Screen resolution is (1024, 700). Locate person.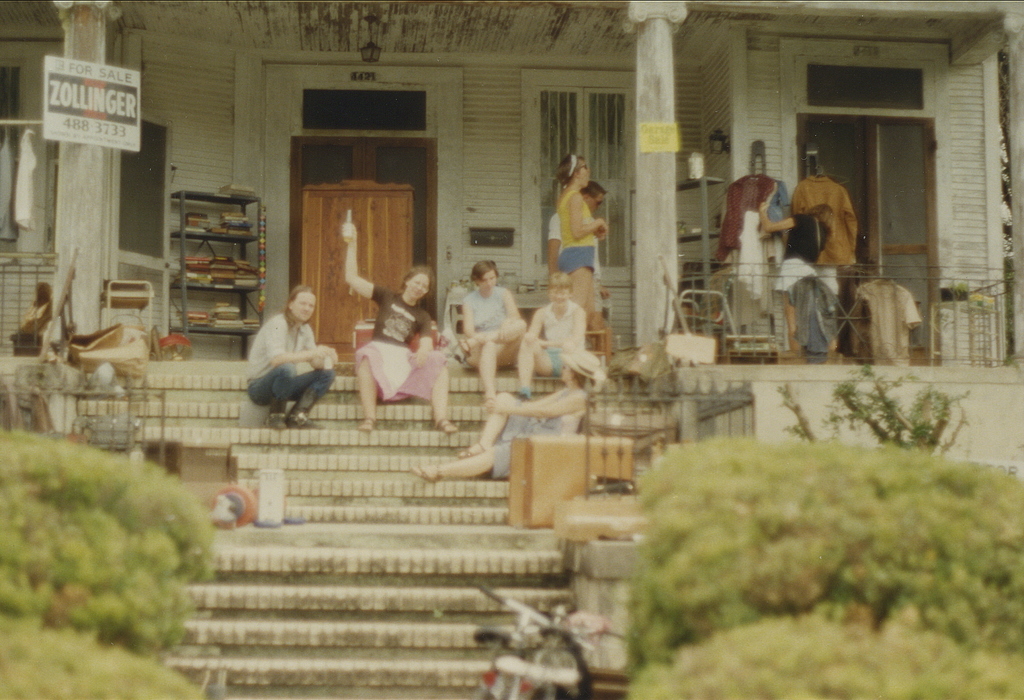
x1=403, y1=344, x2=609, y2=482.
